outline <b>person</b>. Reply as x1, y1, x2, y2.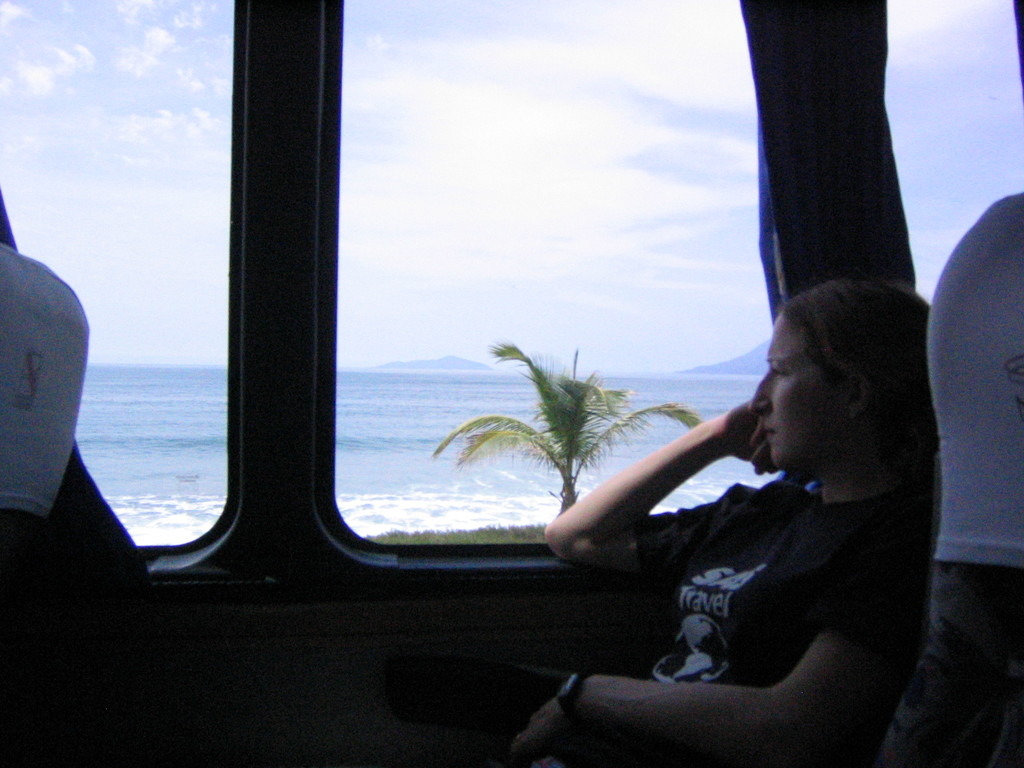
541, 273, 945, 735.
